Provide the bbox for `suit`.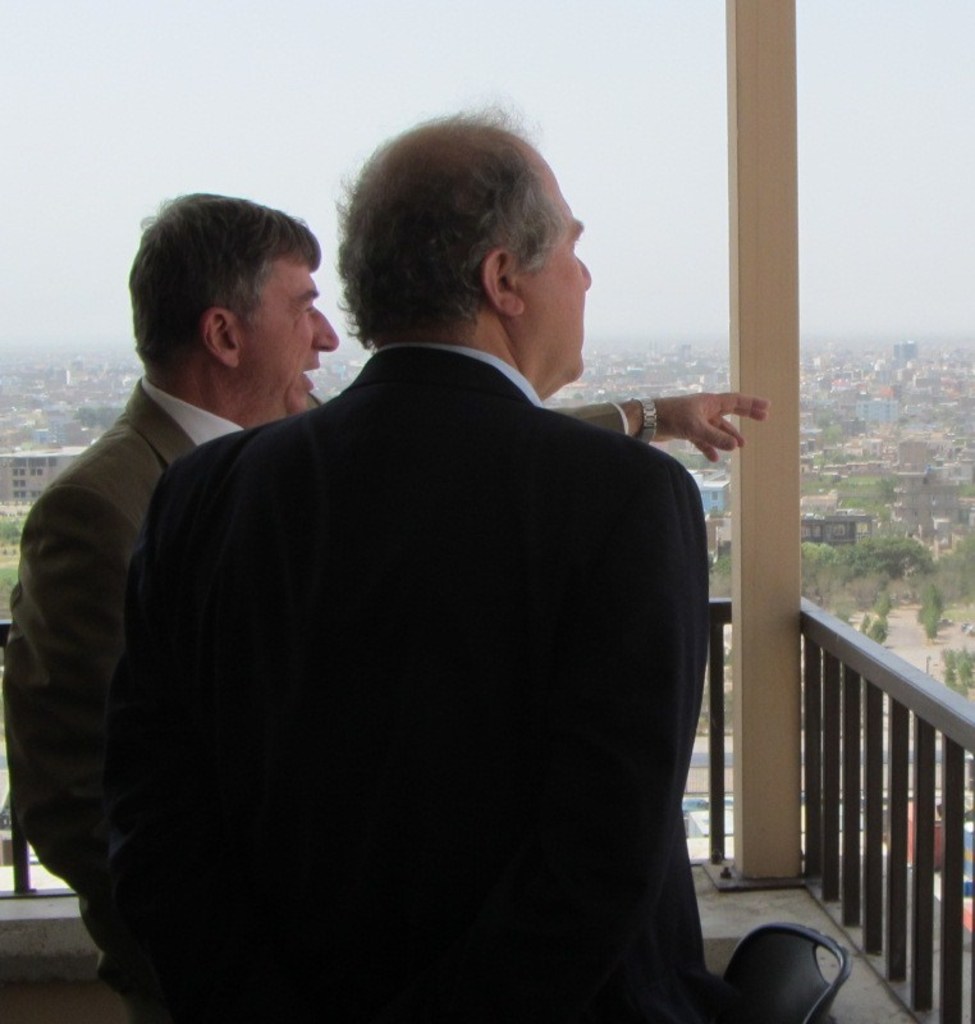
bbox=(0, 383, 627, 995).
